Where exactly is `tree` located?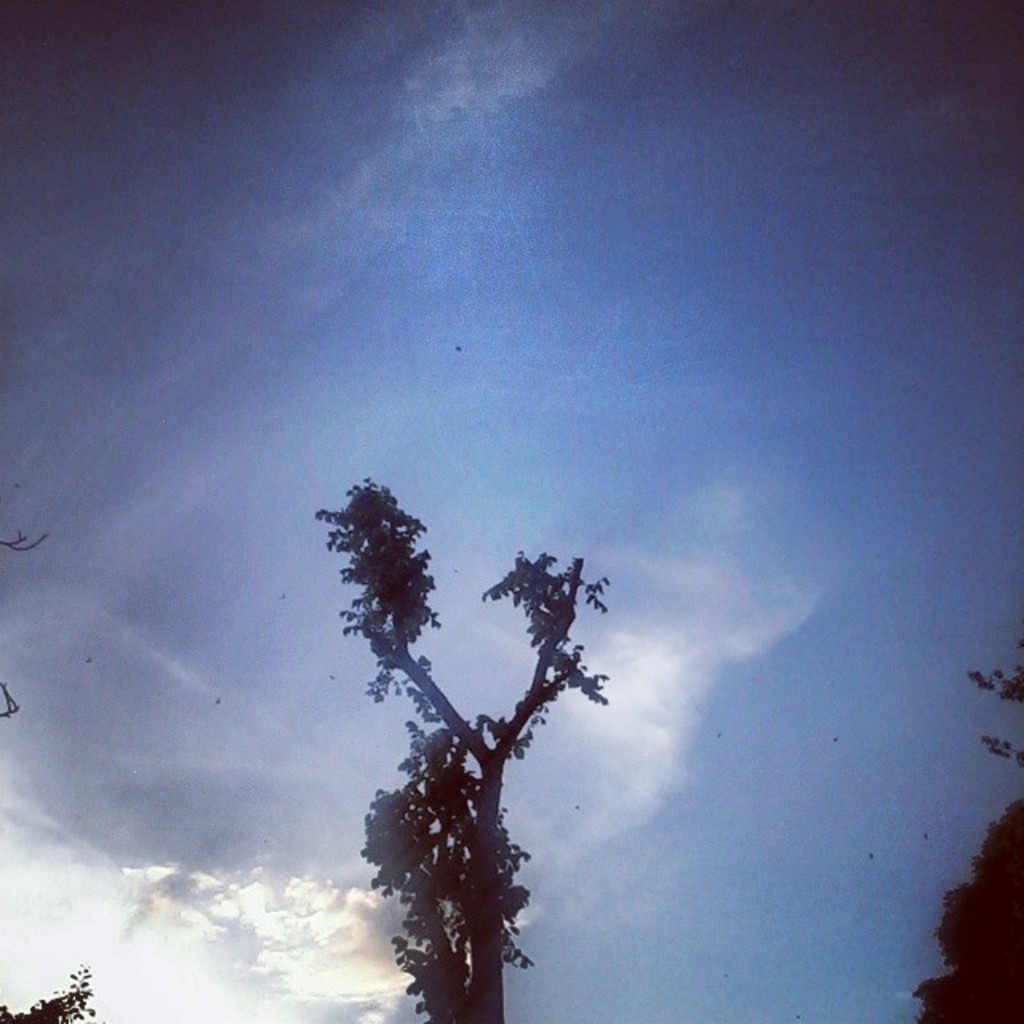
Its bounding box is crop(0, 962, 96, 1022).
